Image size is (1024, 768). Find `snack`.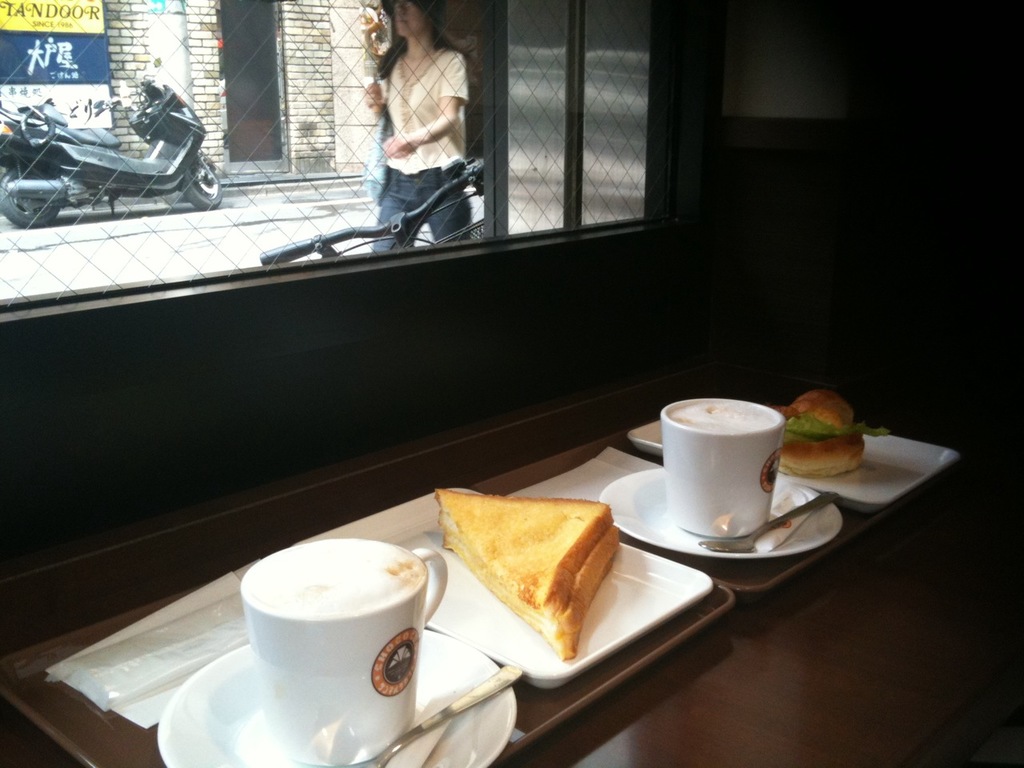
bbox(774, 387, 887, 482).
